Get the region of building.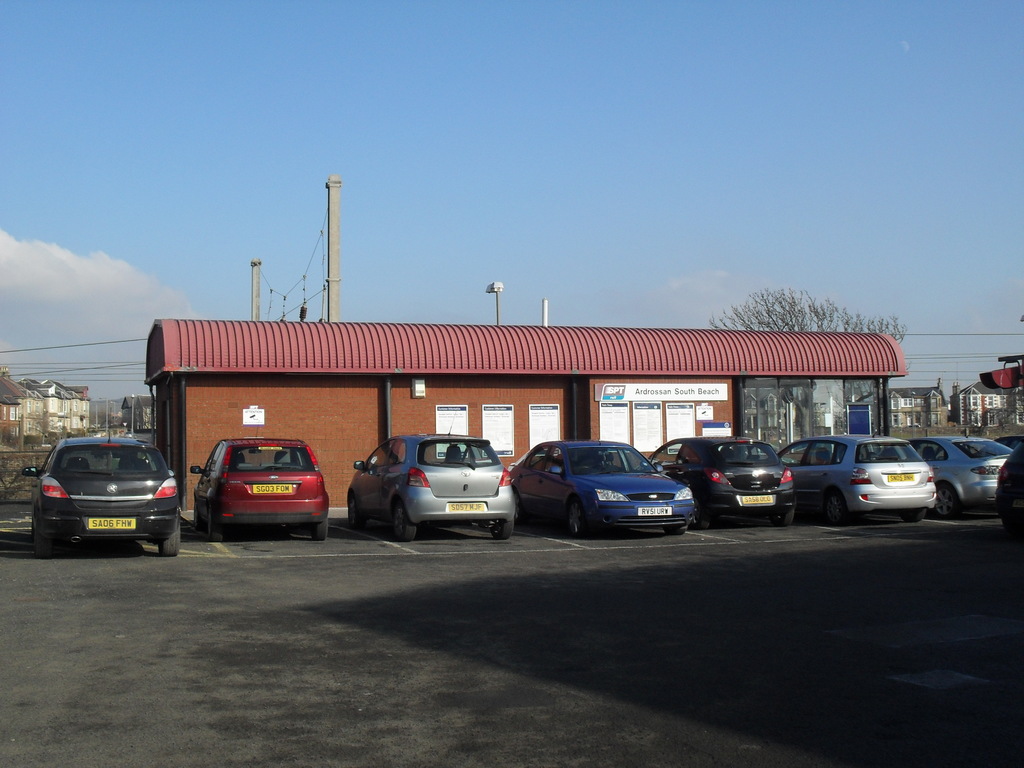
l=51, t=383, r=72, b=438.
